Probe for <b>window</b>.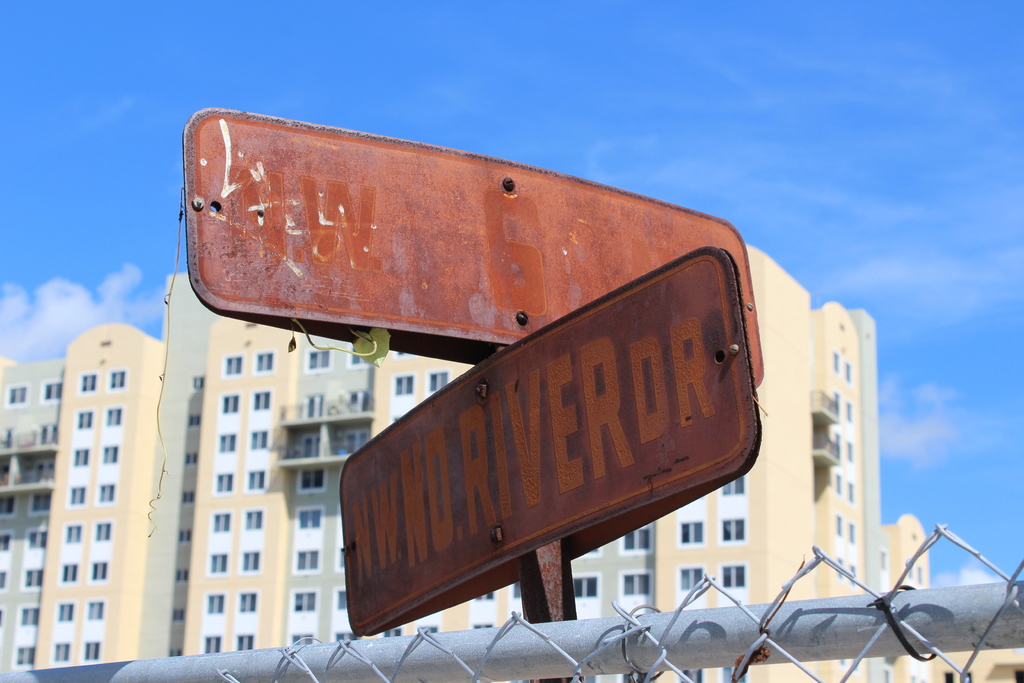
Probe result: select_region(180, 489, 192, 502).
